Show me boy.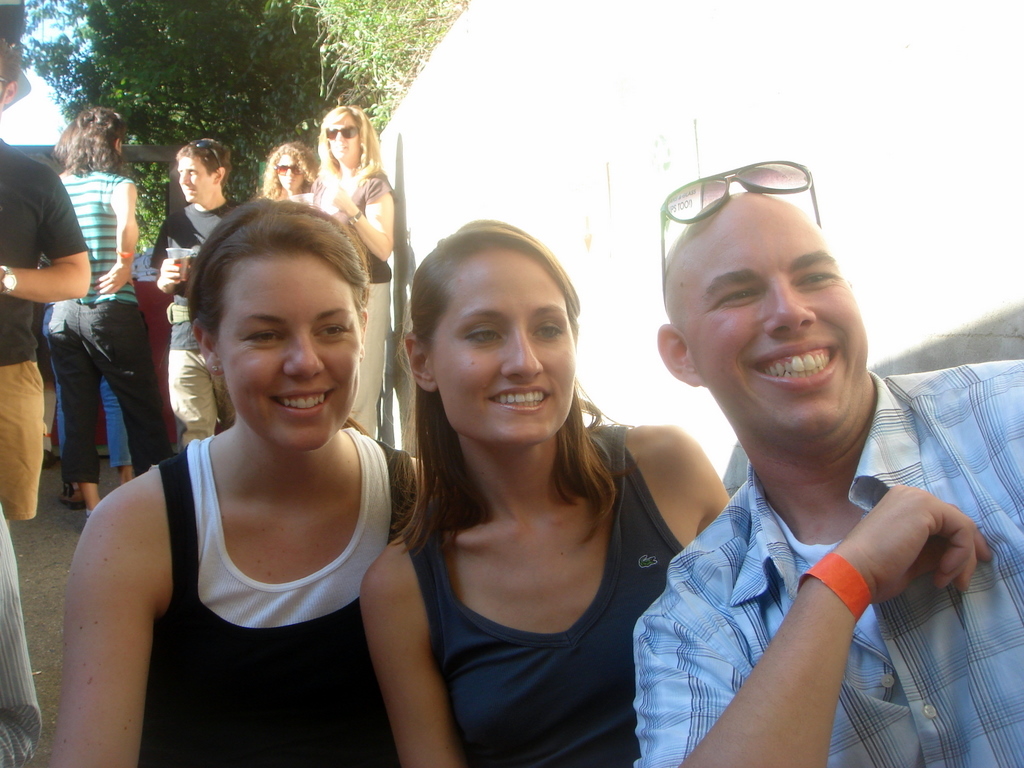
boy is here: x1=143 y1=136 x2=238 y2=449.
